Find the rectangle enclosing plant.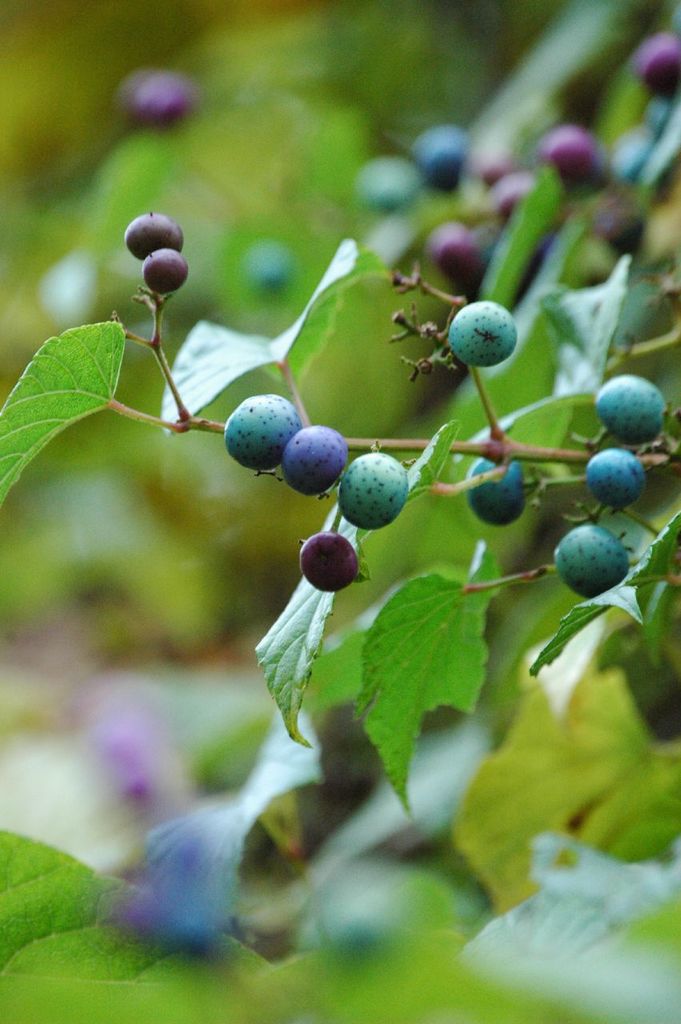
(8, 31, 674, 972).
